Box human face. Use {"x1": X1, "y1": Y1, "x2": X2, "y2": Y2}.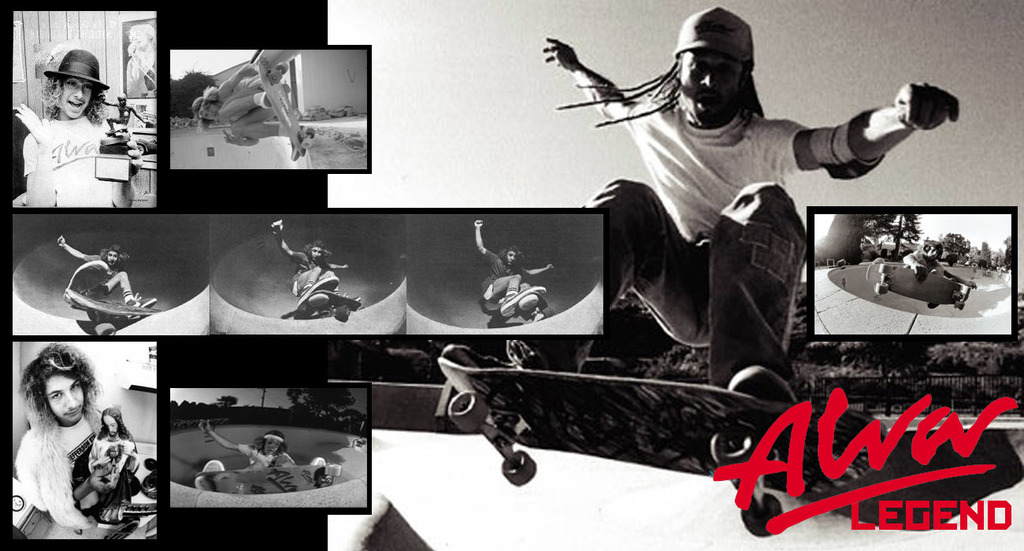
{"x1": 59, "y1": 79, "x2": 92, "y2": 116}.
